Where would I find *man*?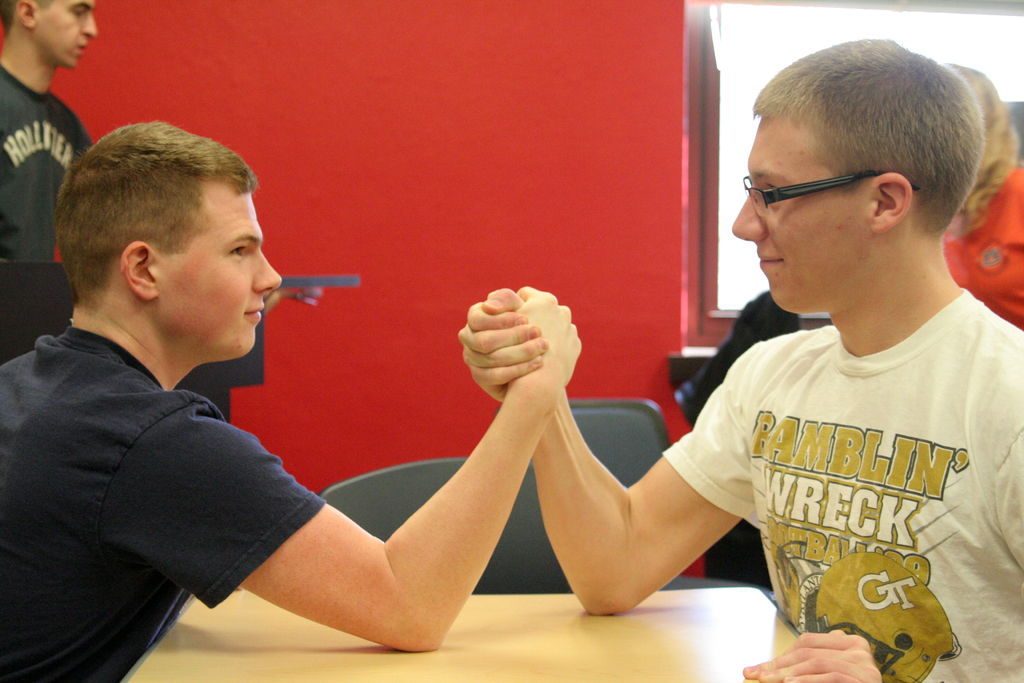
At BBox(0, 120, 588, 682).
